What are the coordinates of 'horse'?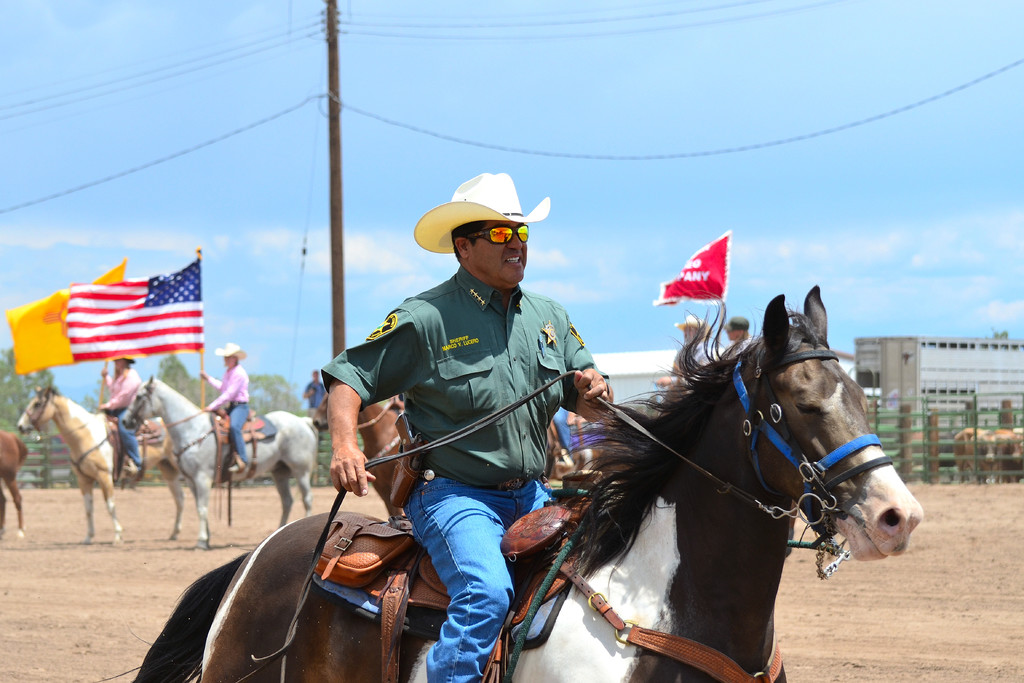
pyautogui.locateOnScreen(11, 381, 191, 550).
